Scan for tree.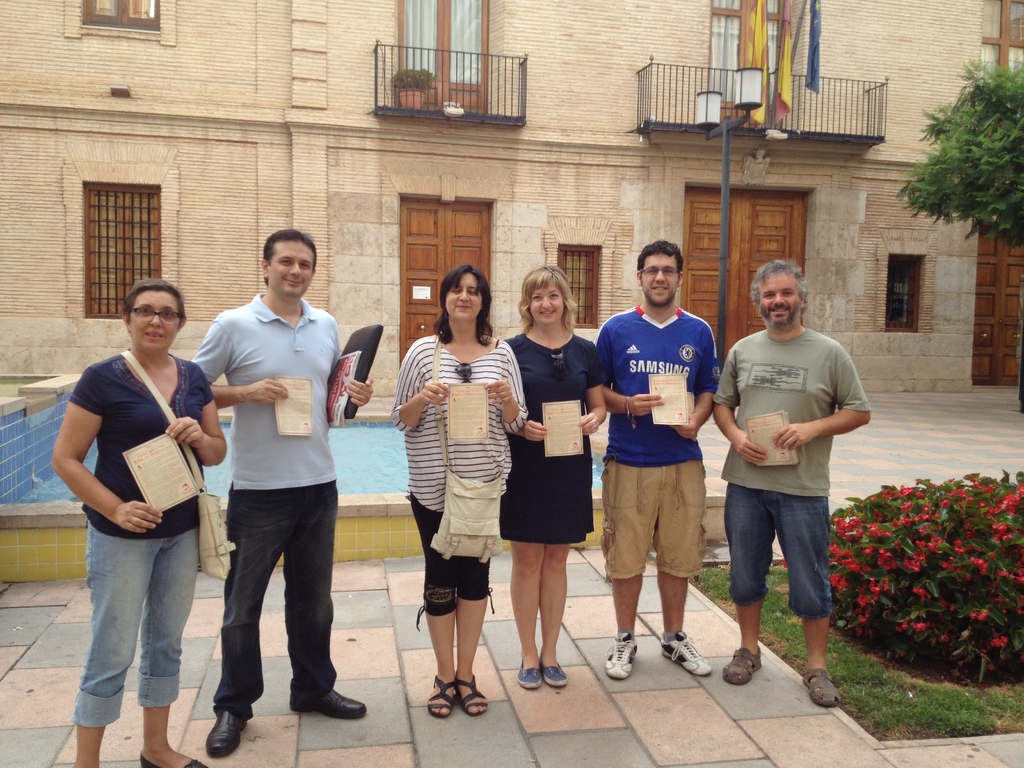
Scan result: left=912, top=40, right=1022, bottom=287.
